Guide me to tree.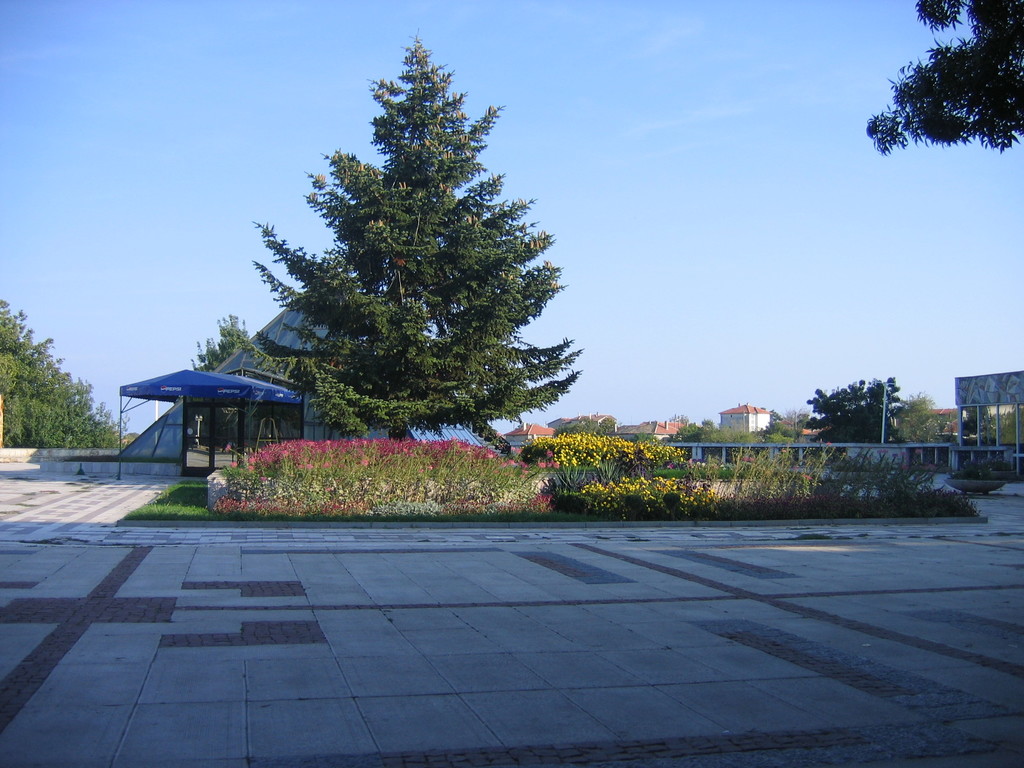
Guidance: 600 416 616 435.
